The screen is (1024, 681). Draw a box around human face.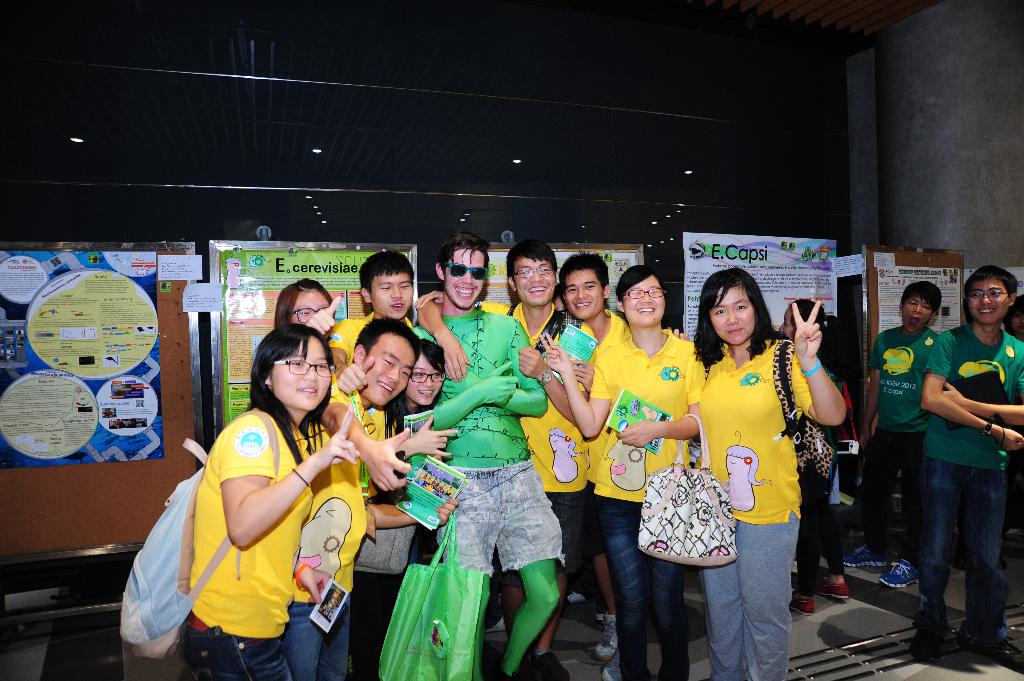
(left=515, top=255, right=557, bottom=303).
